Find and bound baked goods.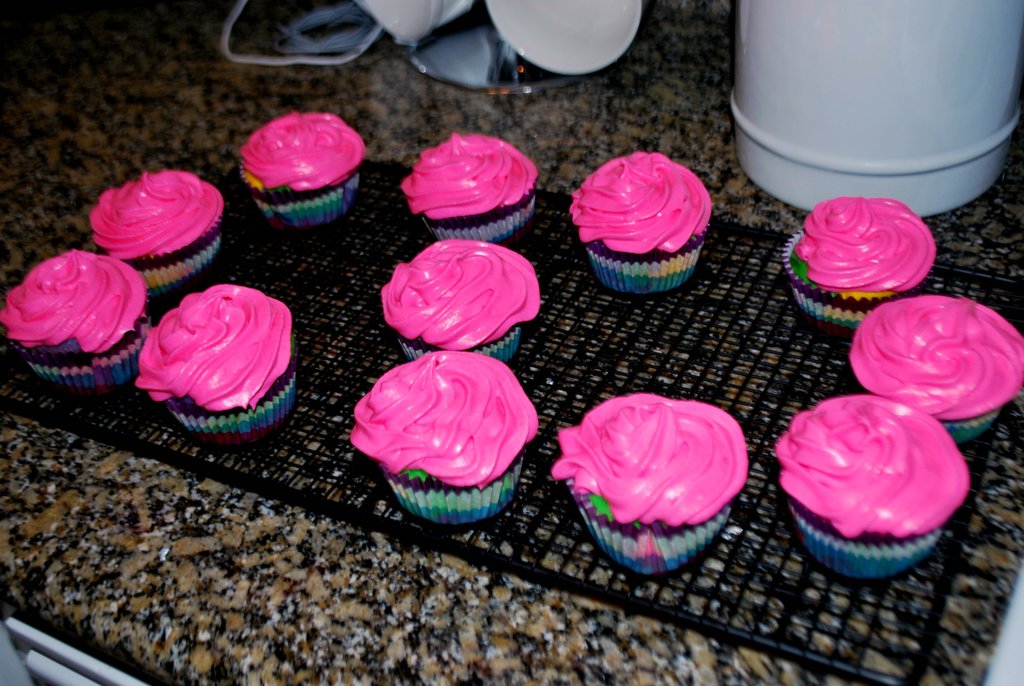
Bound: 852, 296, 1023, 444.
